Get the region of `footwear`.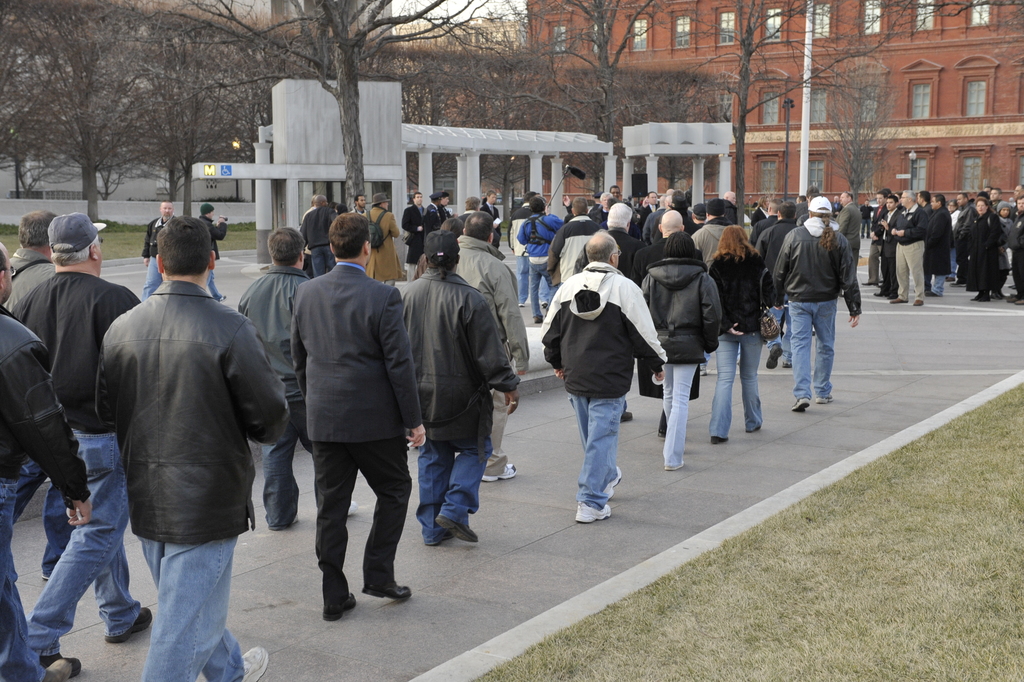
bbox=(1011, 298, 1023, 304).
